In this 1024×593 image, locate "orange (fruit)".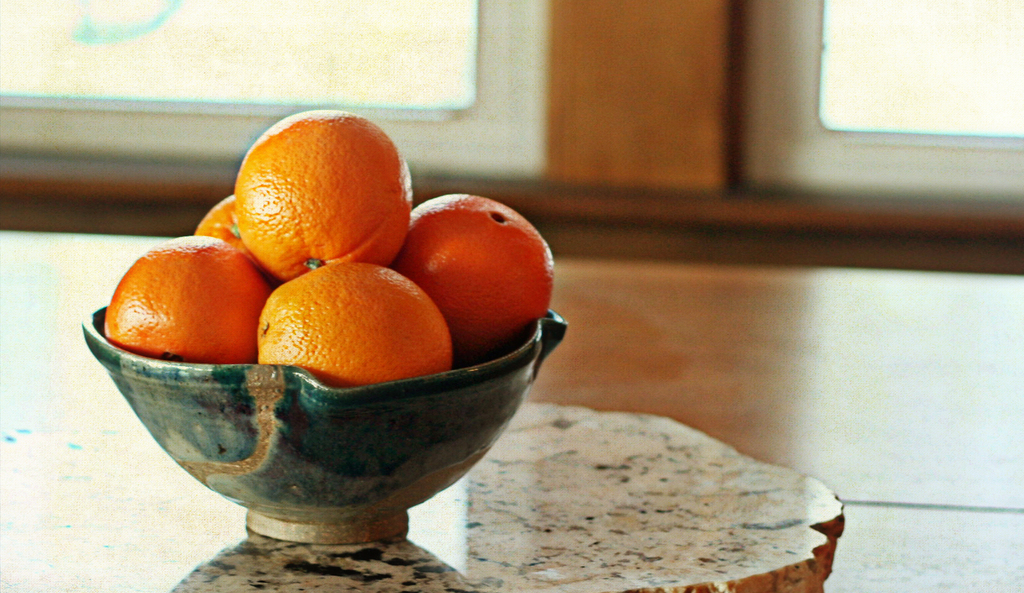
Bounding box: <box>257,258,449,384</box>.
